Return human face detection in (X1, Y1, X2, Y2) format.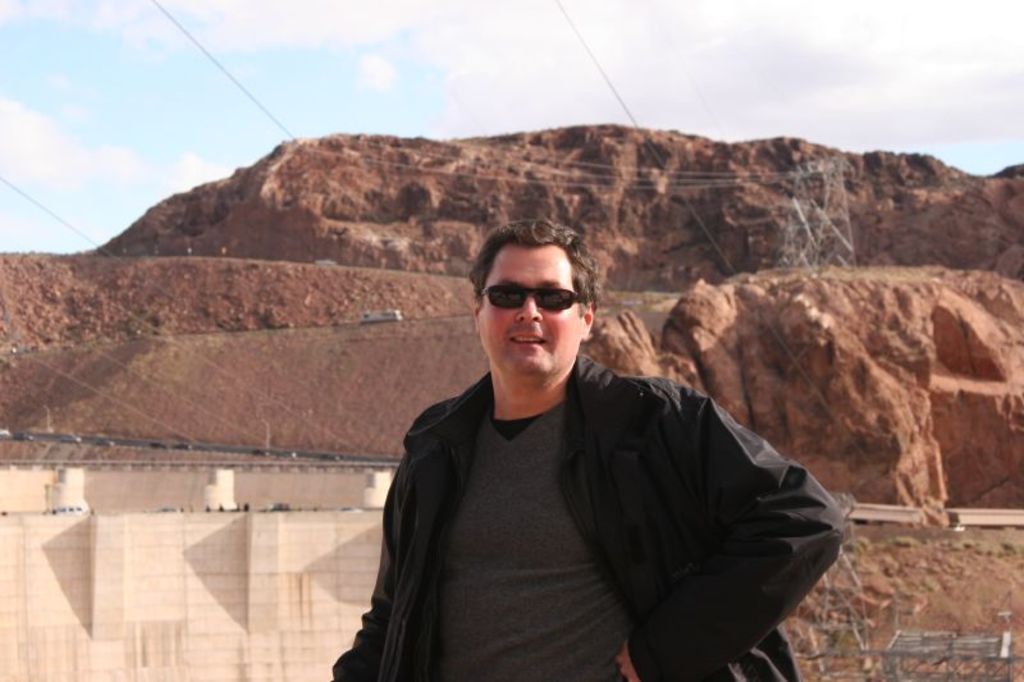
(480, 243, 582, 377).
